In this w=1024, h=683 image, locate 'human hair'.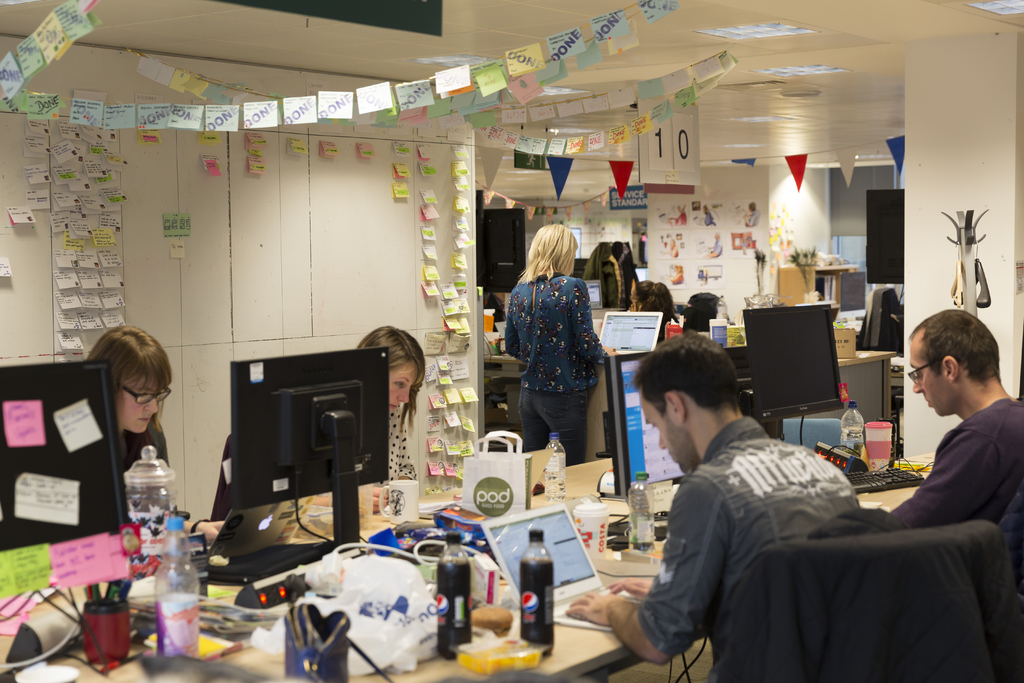
Bounding box: Rect(88, 330, 157, 445).
